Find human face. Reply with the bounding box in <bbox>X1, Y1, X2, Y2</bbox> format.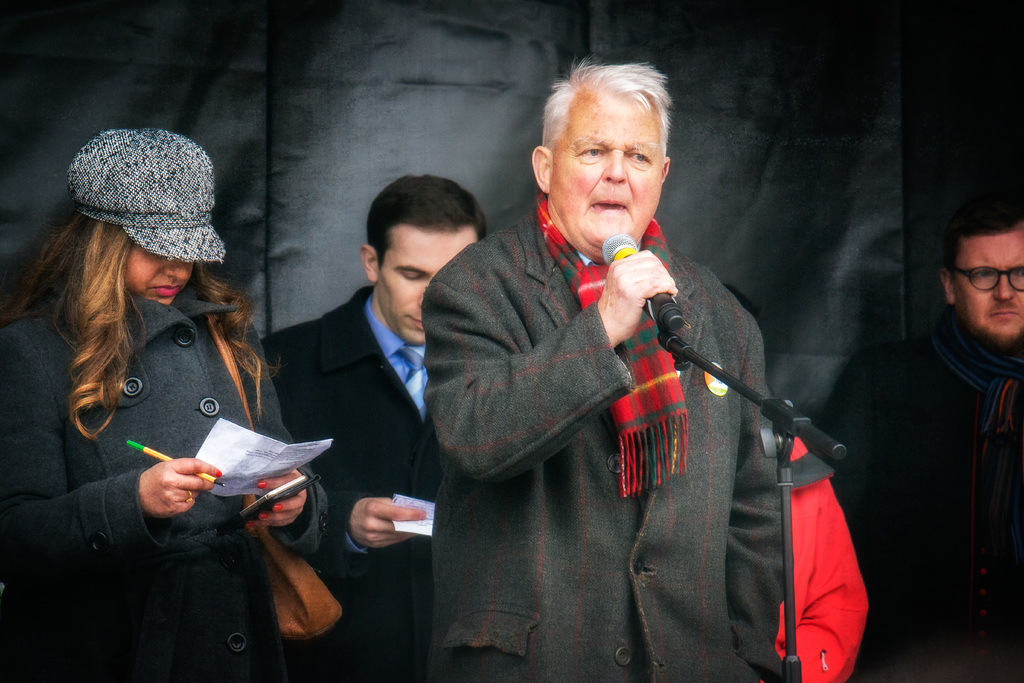
<bbox>551, 88, 666, 253</bbox>.
